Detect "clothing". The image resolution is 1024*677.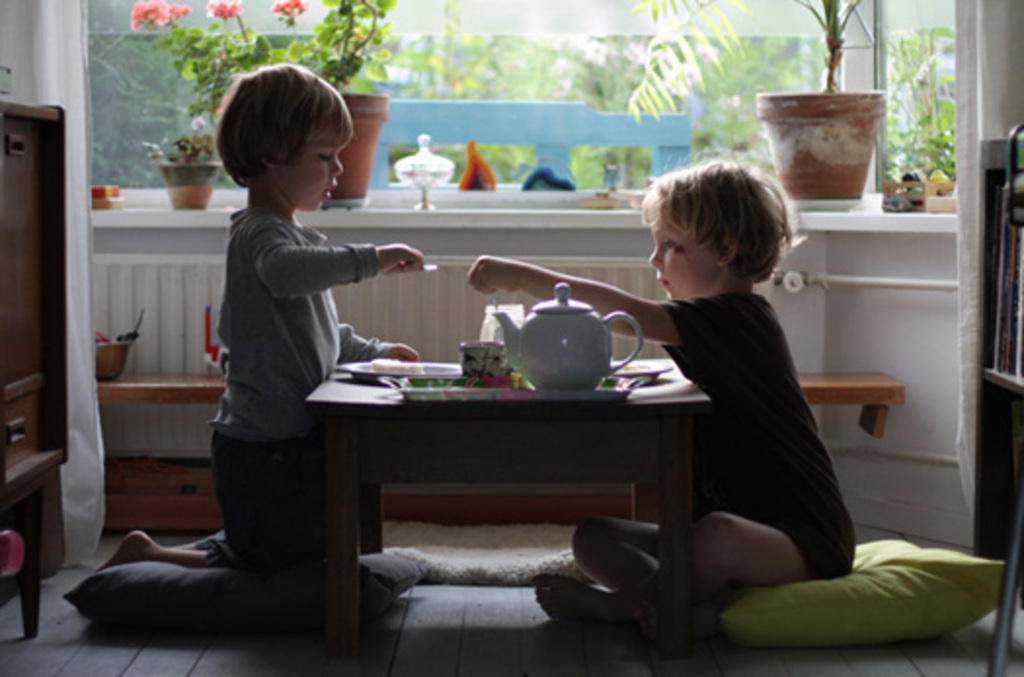
pyautogui.locateOnScreen(626, 220, 862, 611).
